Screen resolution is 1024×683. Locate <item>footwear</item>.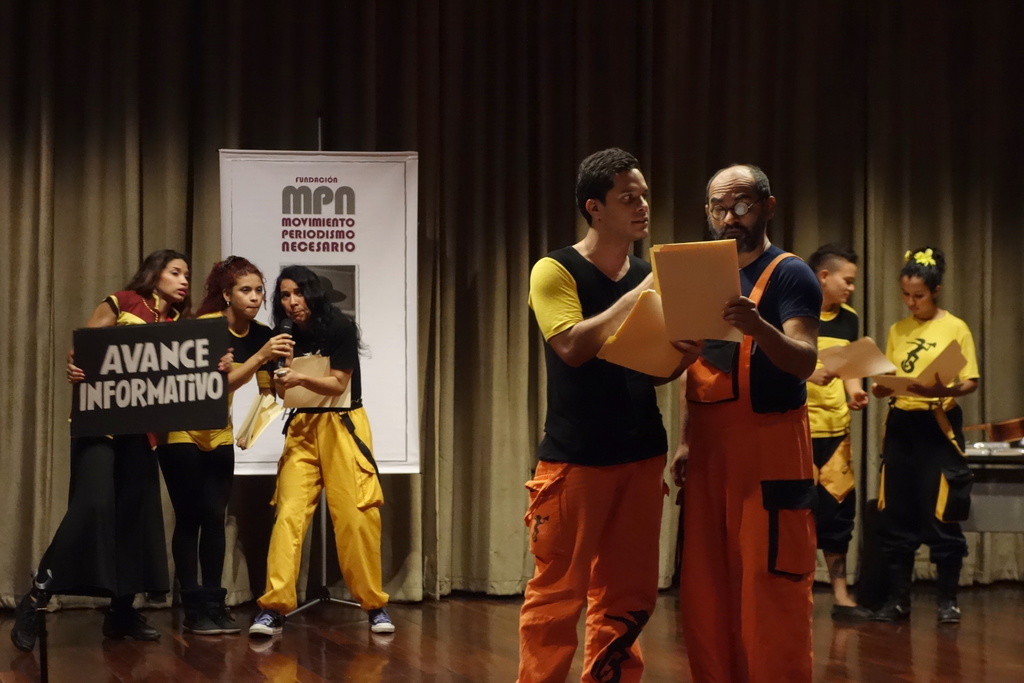
box(248, 606, 291, 636).
